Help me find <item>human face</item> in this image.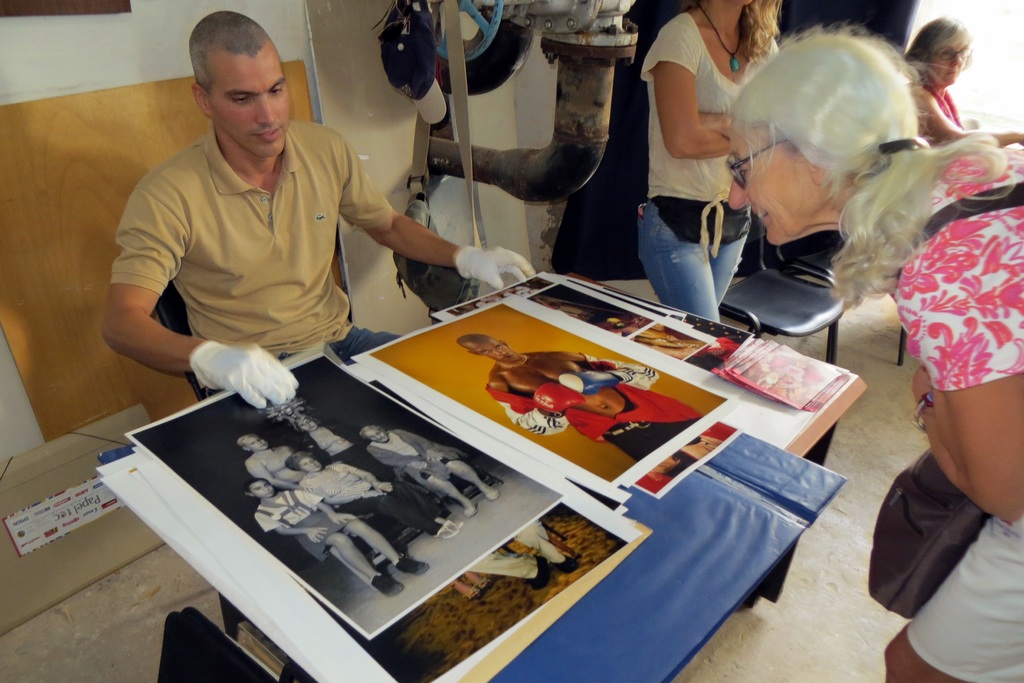
Found it: [252, 480, 270, 498].
